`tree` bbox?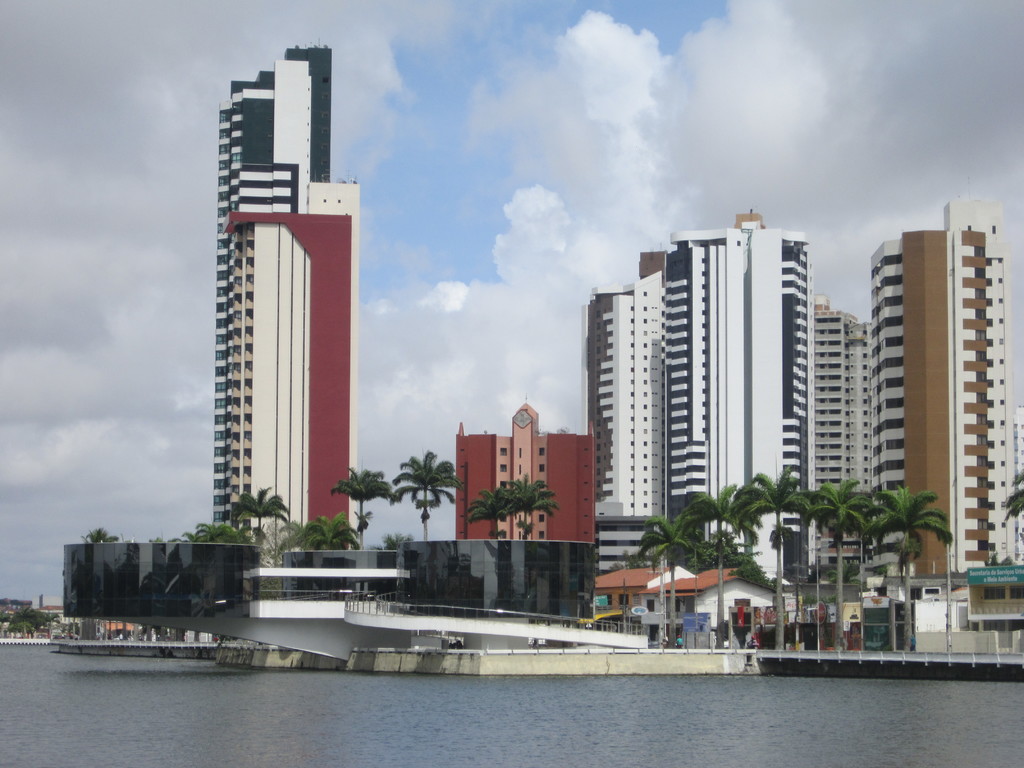
<region>1002, 474, 1023, 518</region>
